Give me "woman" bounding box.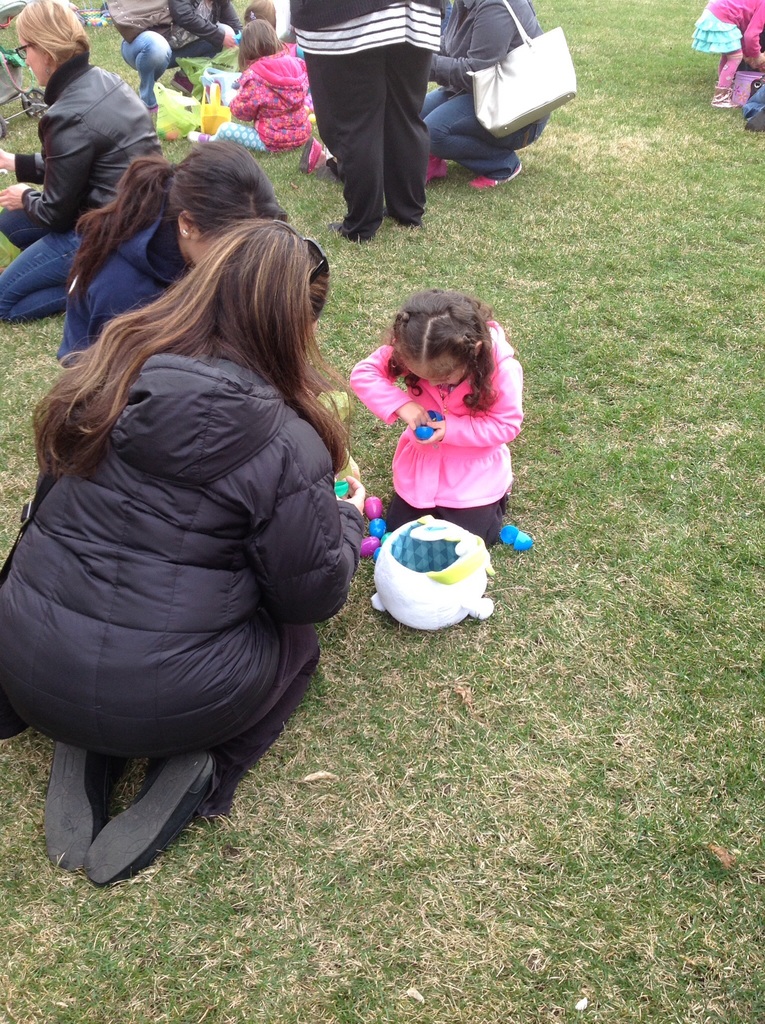
<box>418,0,562,203</box>.
